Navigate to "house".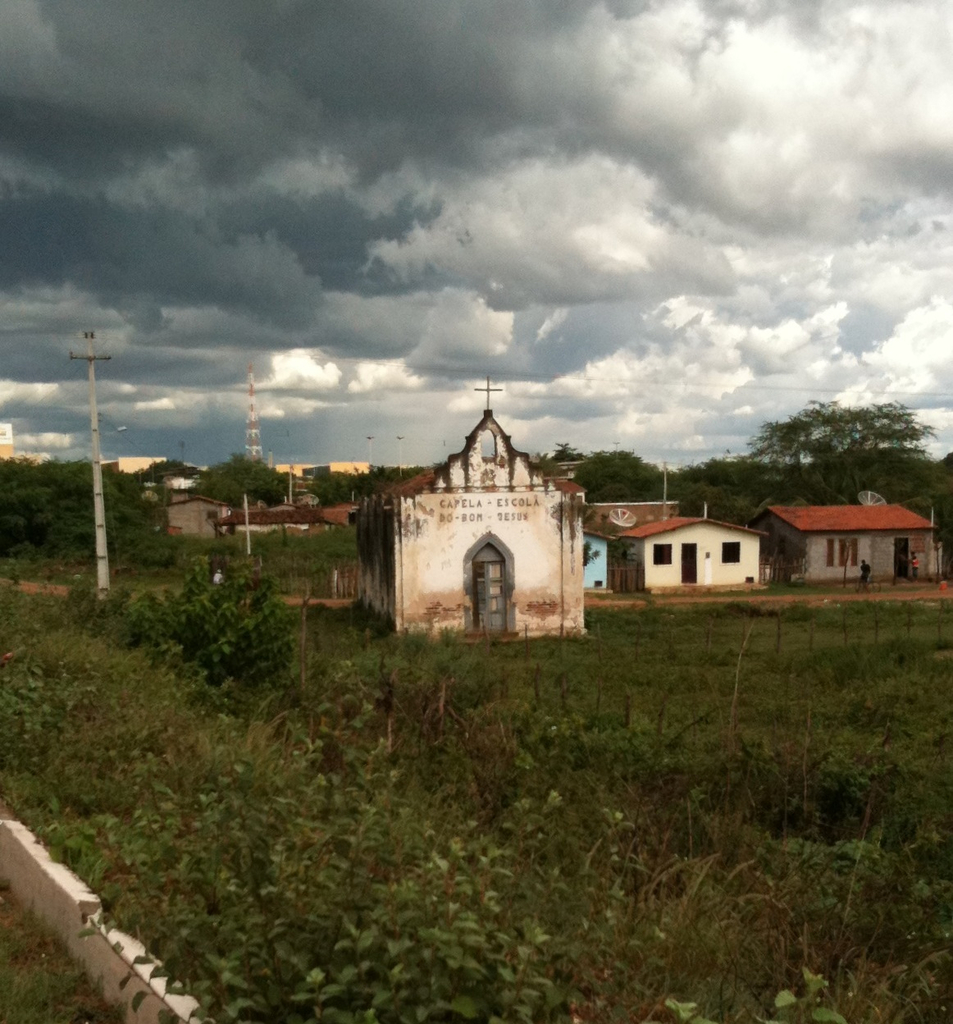
Navigation target: (608, 515, 761, 589).
